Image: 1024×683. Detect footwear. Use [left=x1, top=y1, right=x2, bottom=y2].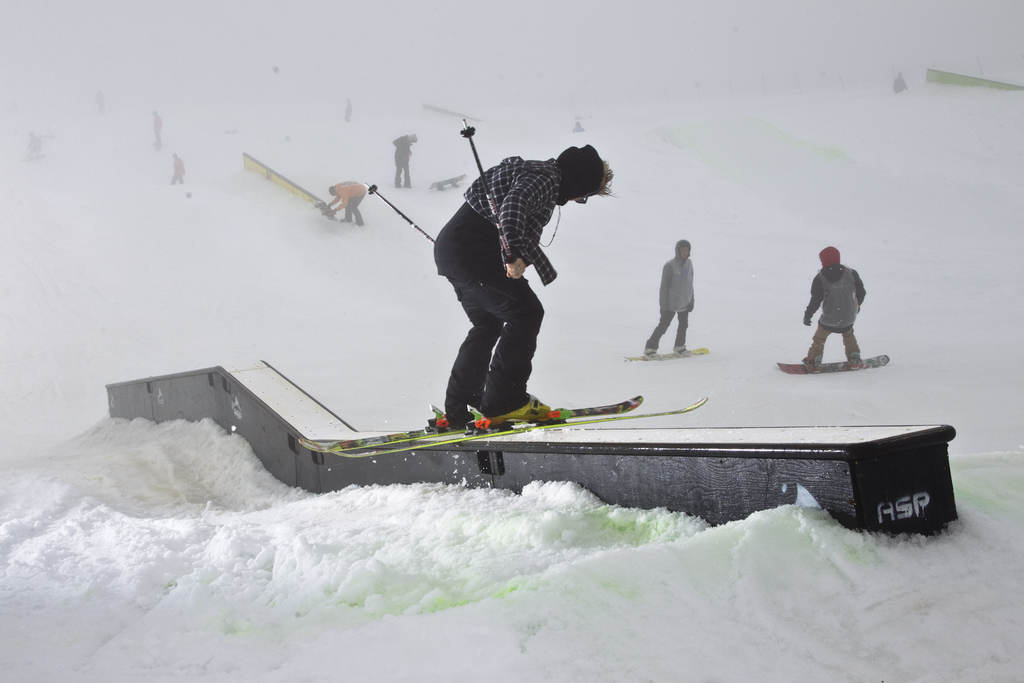
[left=643, top=344, right=658, bottom=359].
